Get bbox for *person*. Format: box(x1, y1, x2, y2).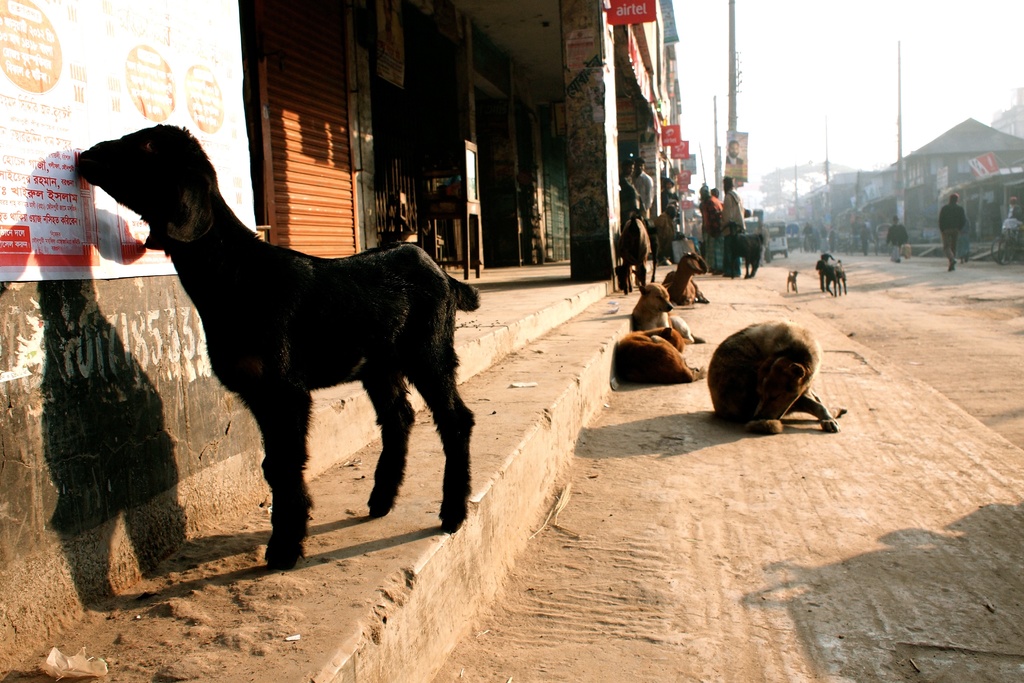
box(886, 213, 908, 263).
